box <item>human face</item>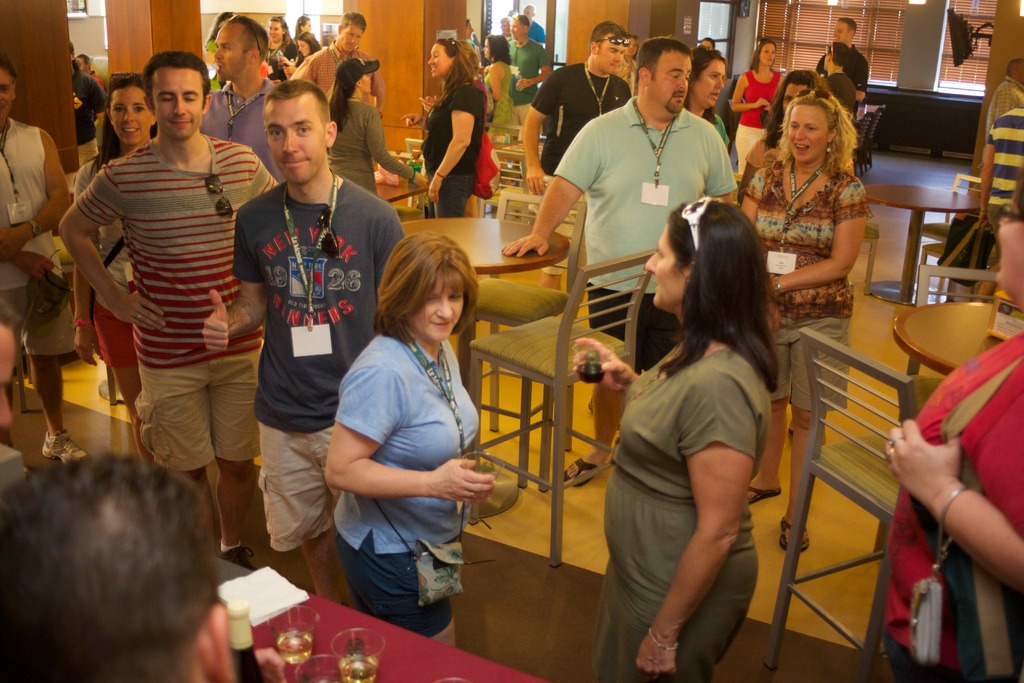
l=1019, t=62, r=1023, b=84
